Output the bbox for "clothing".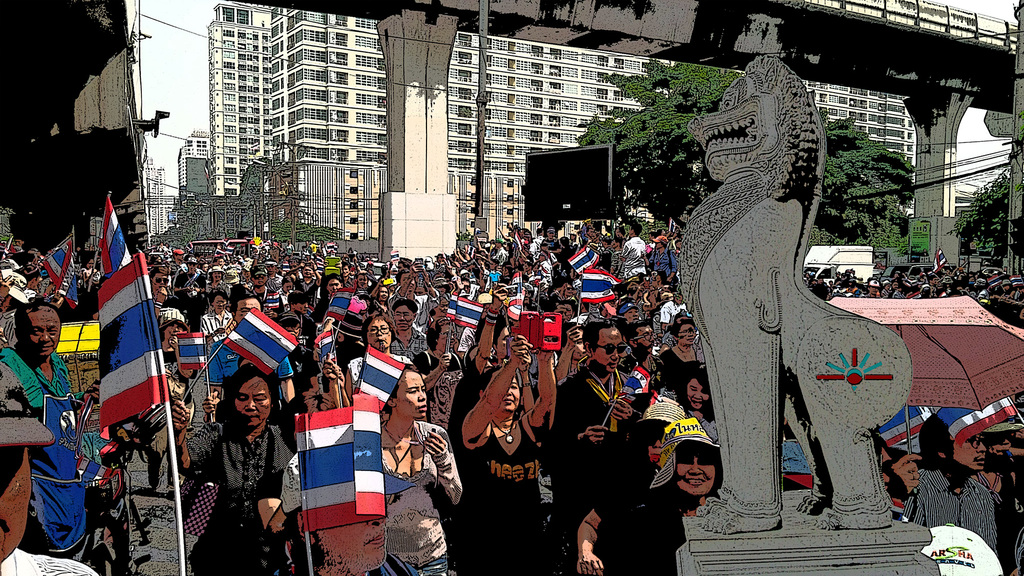
region(385, 297, 436, 329).
